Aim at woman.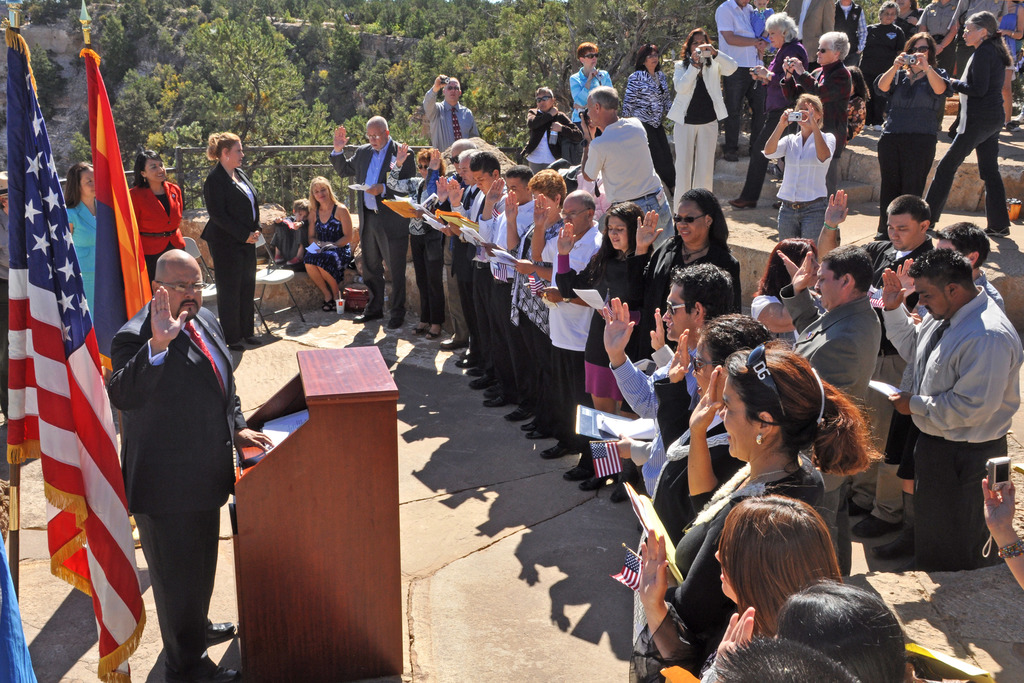
Aimed at 663/27/742/227.
